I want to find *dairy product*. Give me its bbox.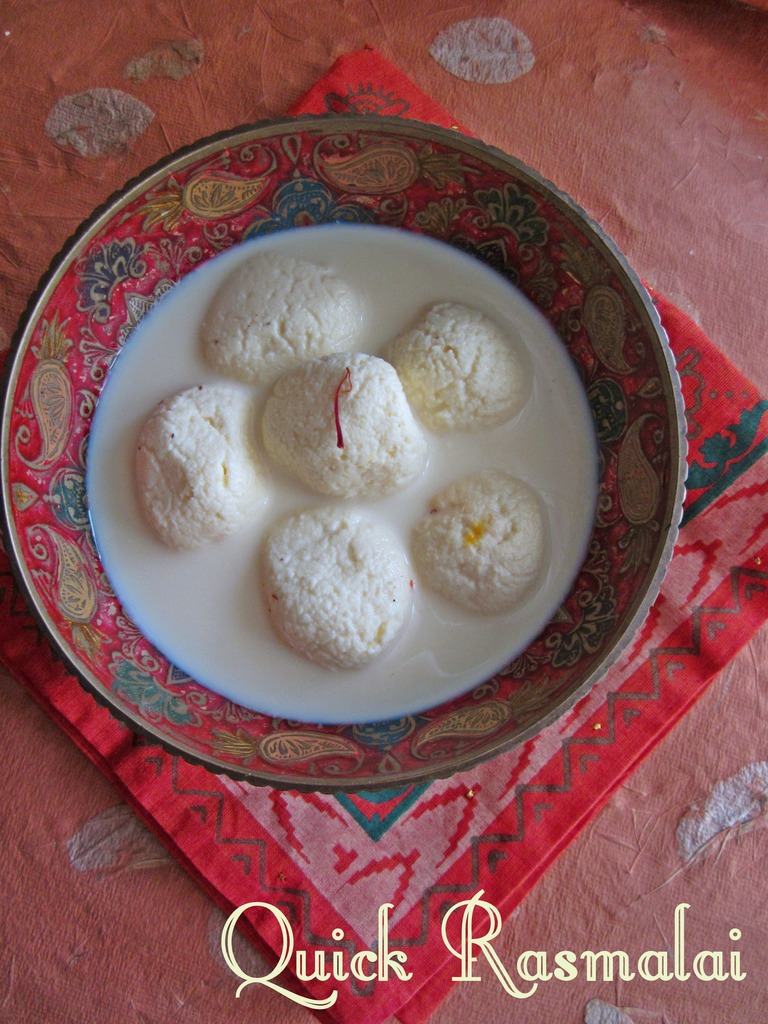
detection(81, 216, 595, 727).
